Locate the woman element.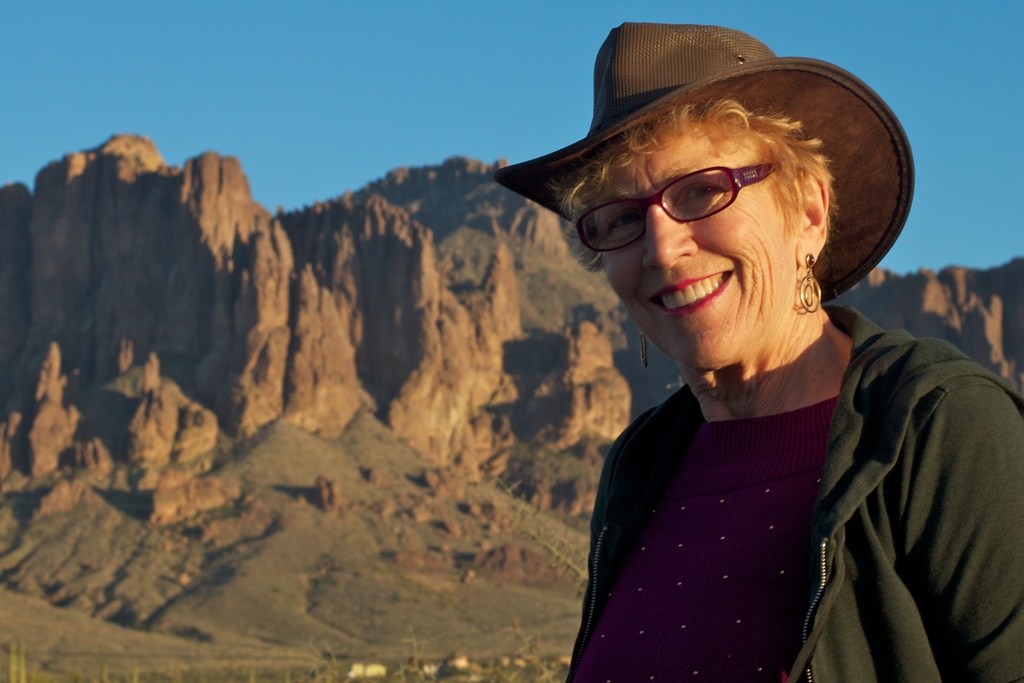
Element bbox: pyautogui.locateOnScreen(478, 44, 1017, 682).
